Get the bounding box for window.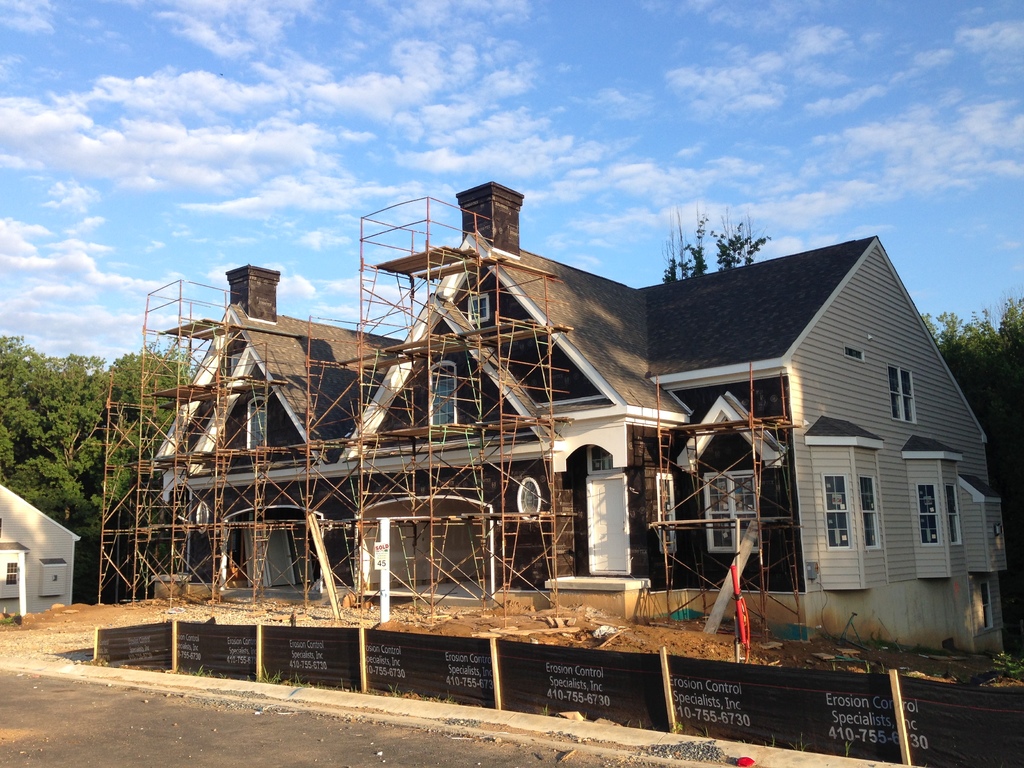
<bbox>431, 356, 453, 430</bbox>.
